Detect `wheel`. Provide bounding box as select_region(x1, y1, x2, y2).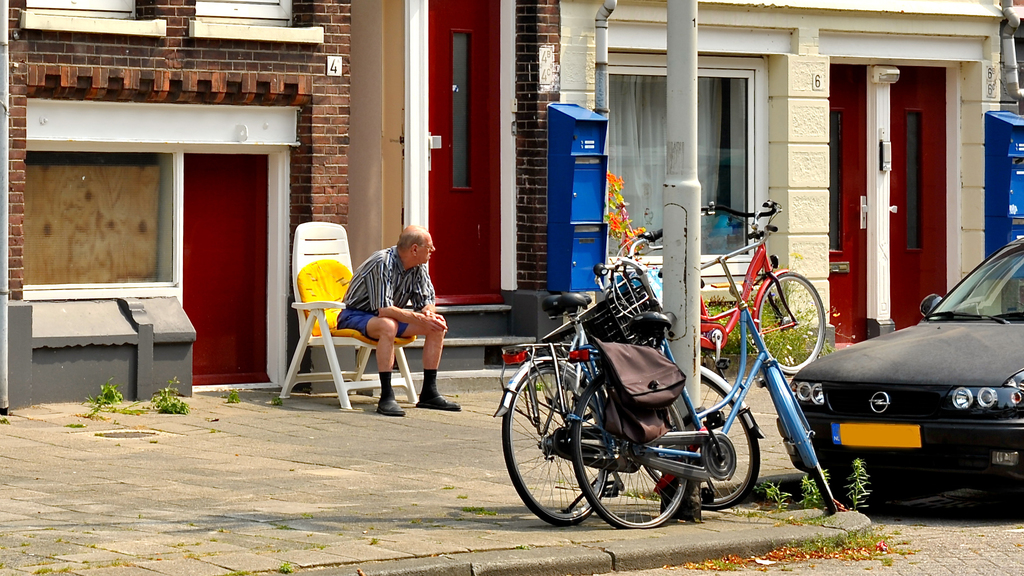
select_region(758, 271, 827, 369).
